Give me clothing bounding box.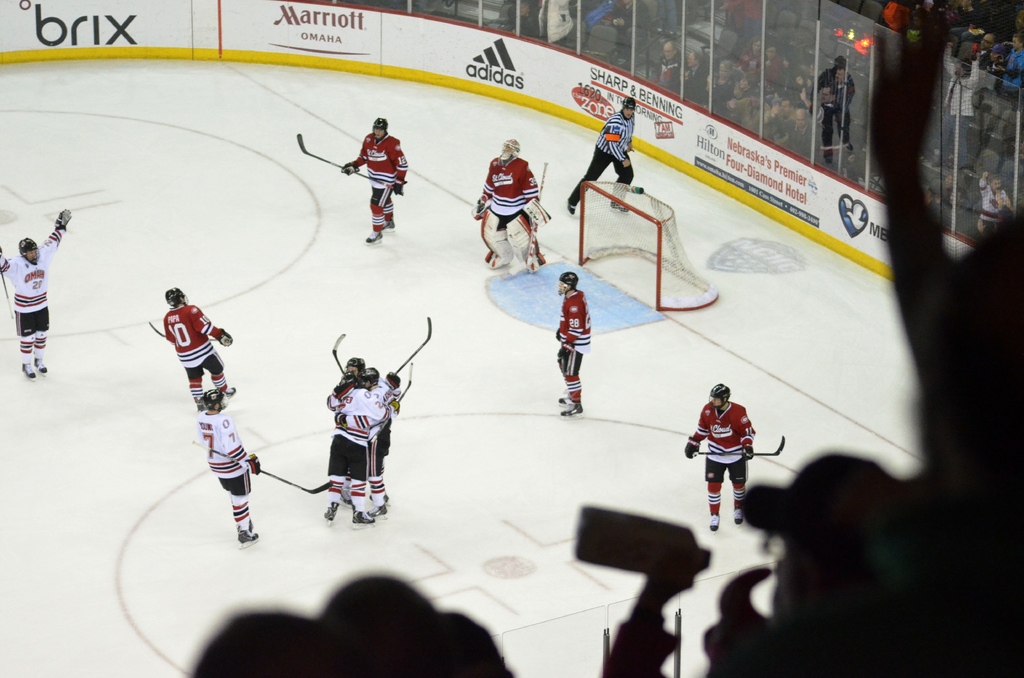
bbox(612, 0, 650, 56).
